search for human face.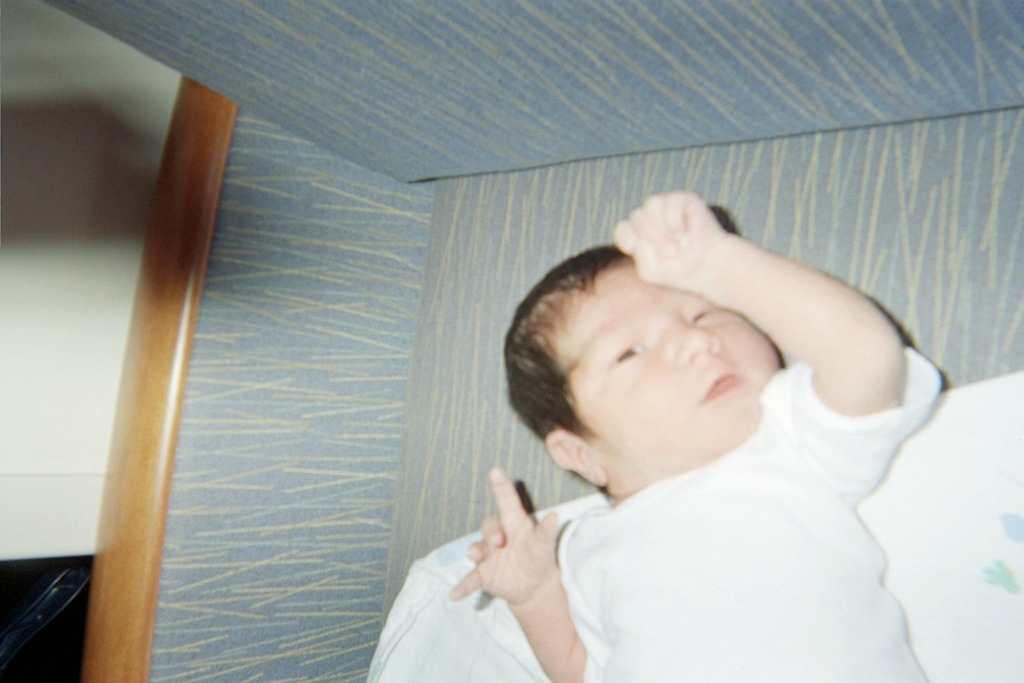
Found at bbox=(551, 257, 781, 480).
